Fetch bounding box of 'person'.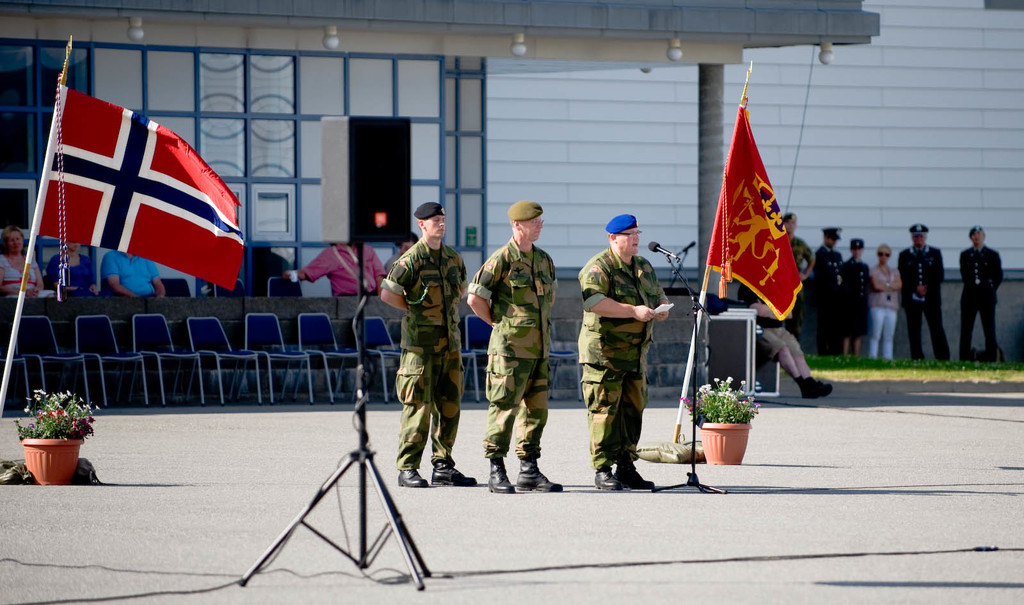
Bbox: x1=98, y1=249, x2=168, y2=295.
